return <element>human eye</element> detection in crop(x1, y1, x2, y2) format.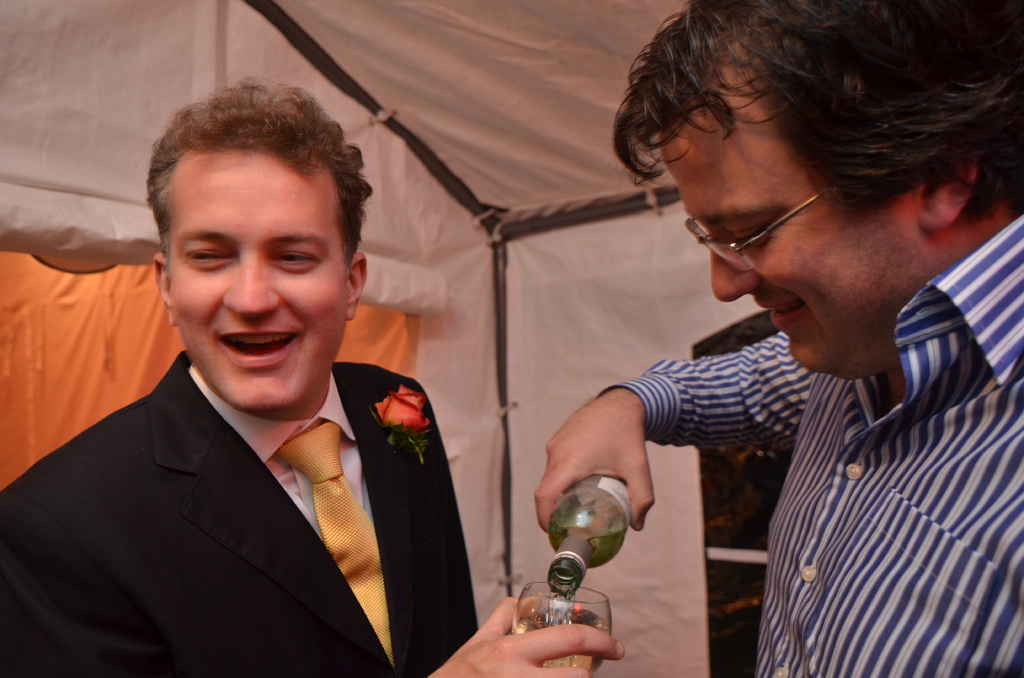
crop(181, 245, 233, 268).
